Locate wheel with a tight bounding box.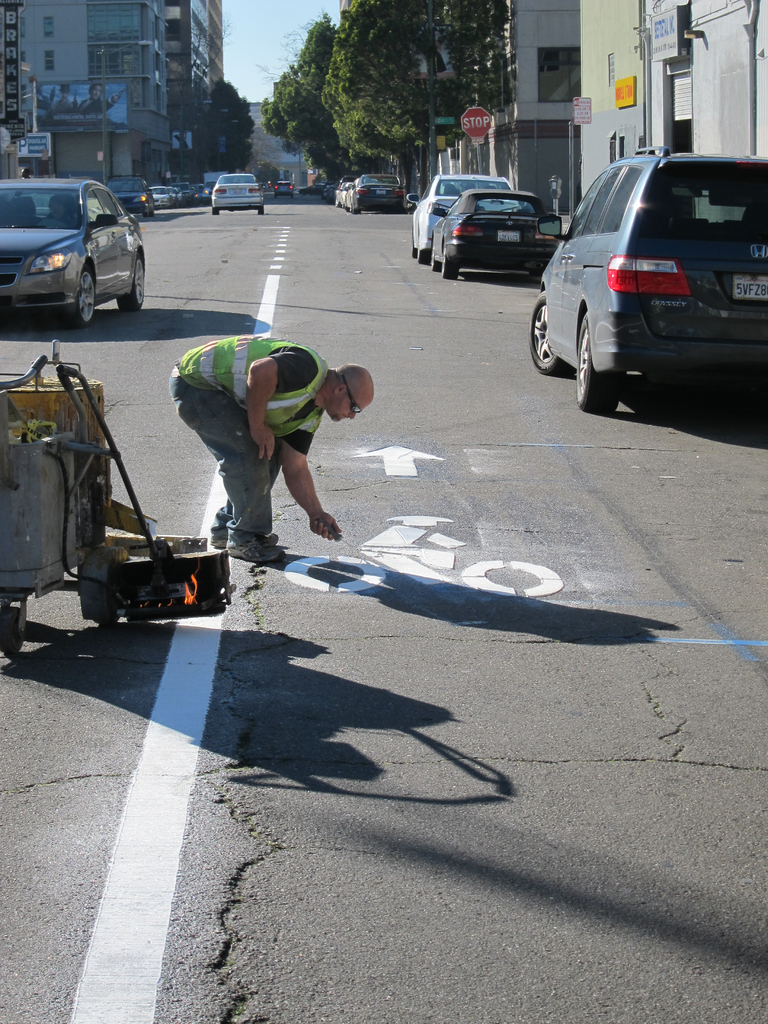
<box>95,559,124,623</box>.
